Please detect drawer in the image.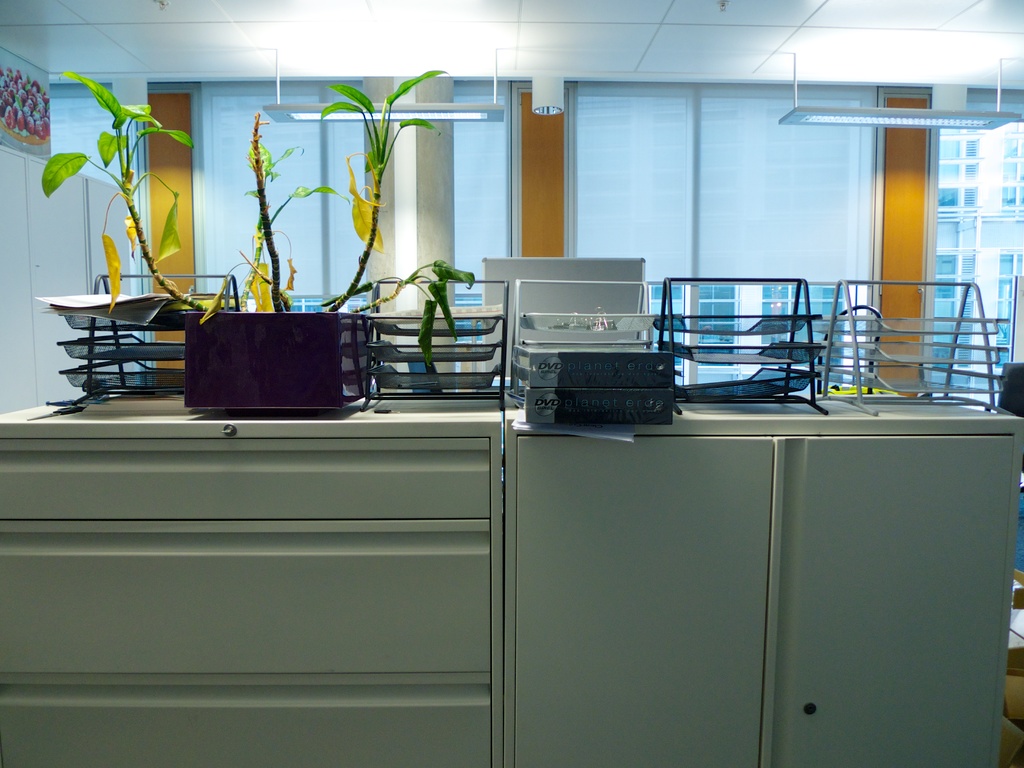
region(0, 516, 491, 676).
